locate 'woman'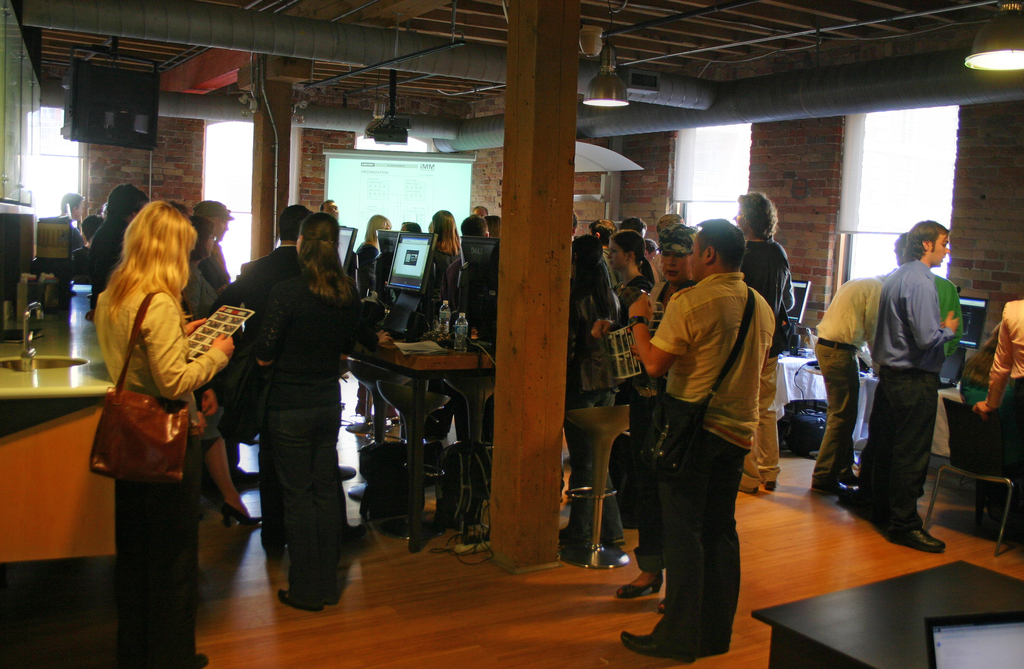
(605, 229, 653, 326)
